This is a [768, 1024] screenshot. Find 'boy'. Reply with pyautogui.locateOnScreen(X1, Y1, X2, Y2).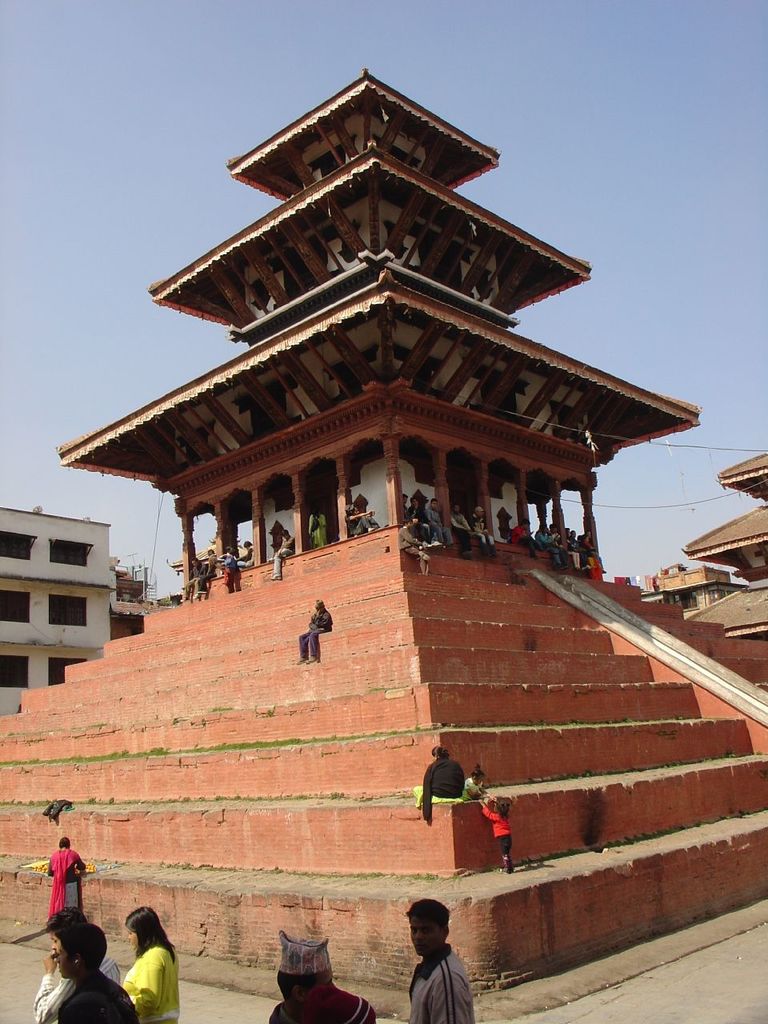
pyautogui.locateOnScreen(363, 894, 495, 1013).
